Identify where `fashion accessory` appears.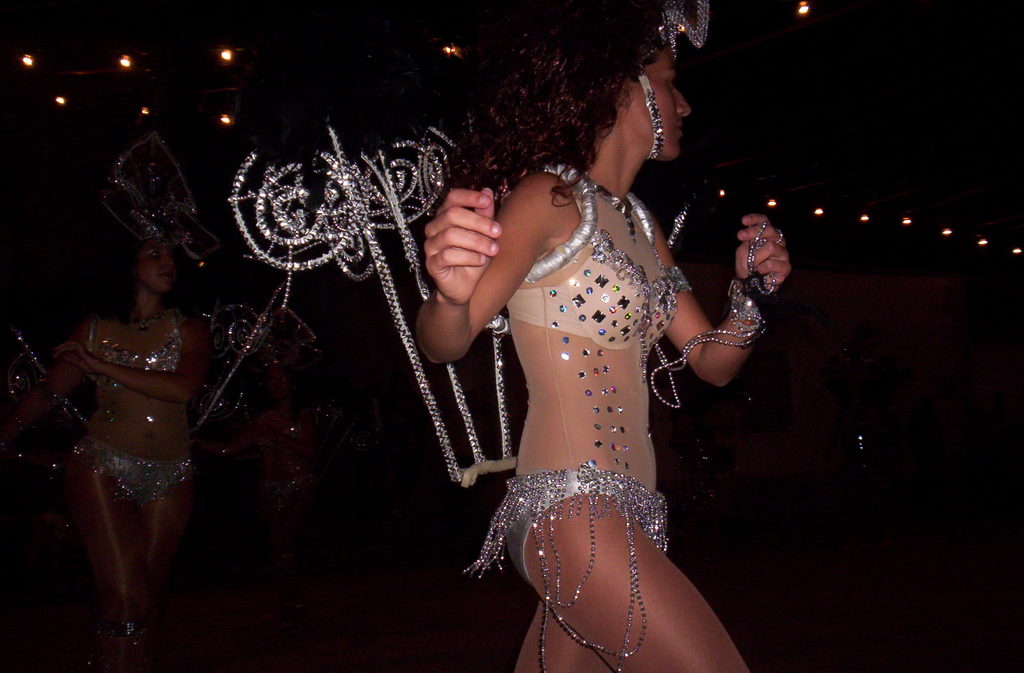
Appears at pyautogui.locateOnScreen(463, 462, 669, 672).
